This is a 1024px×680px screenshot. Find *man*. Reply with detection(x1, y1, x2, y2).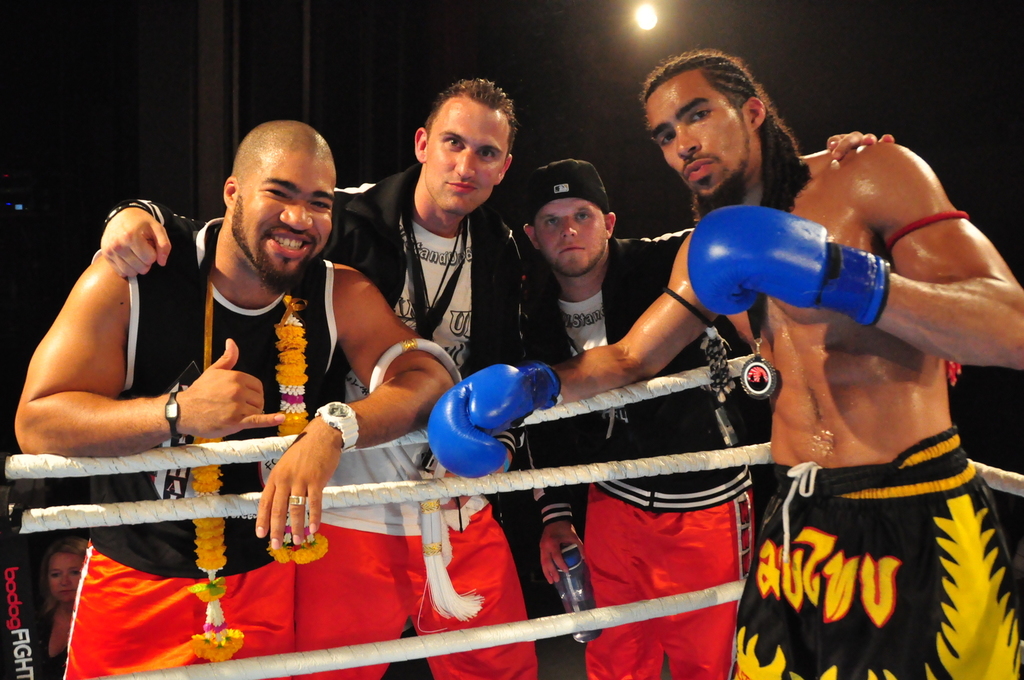
detection(430, 43, 1022, 679).
